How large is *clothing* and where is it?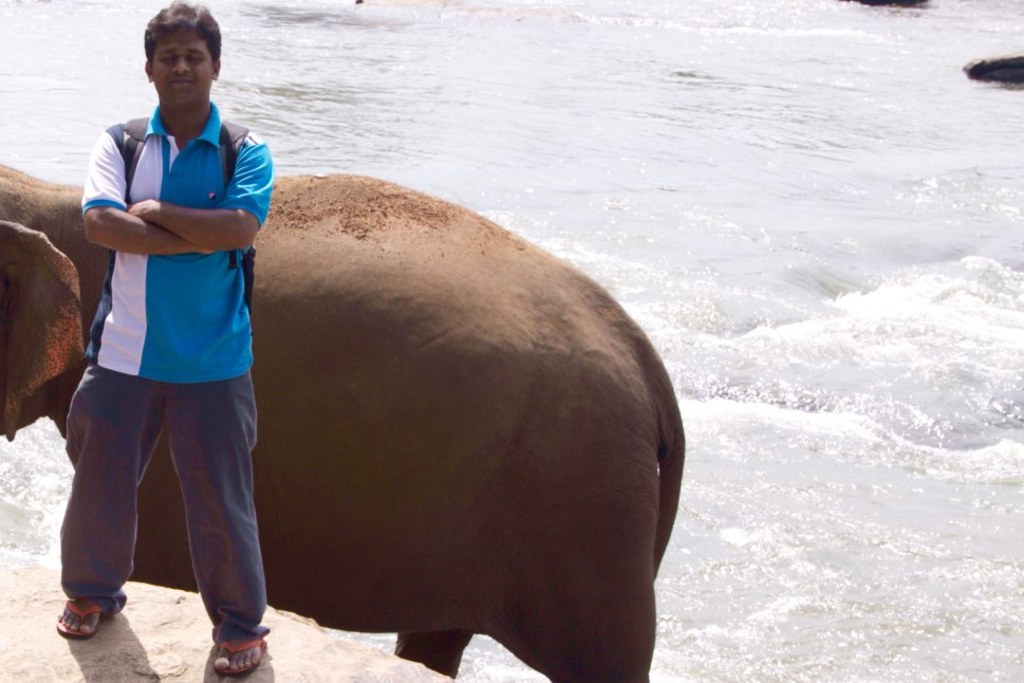
Bounding box: x1=60 y1=107 x2=272 y2=647.
